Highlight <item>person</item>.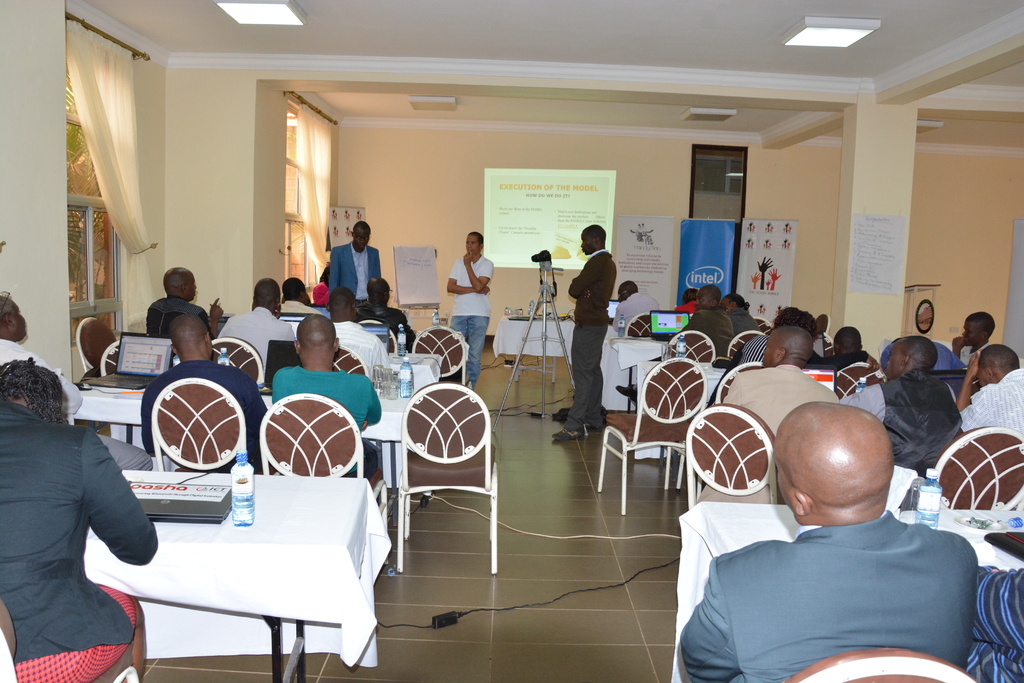
Highlighted region: {"x1": 447, "y1": 232, "x2": 491, "y2": 390}.
